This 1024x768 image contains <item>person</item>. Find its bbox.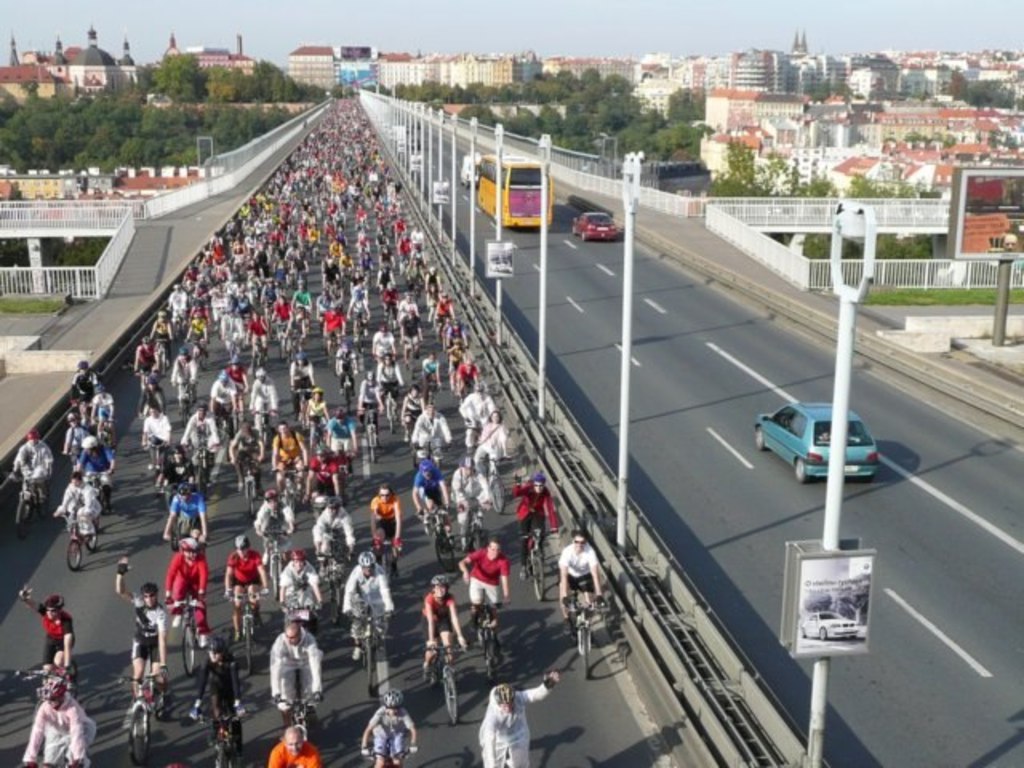
(x1=555, y1=523, x2=610, y2=626).
